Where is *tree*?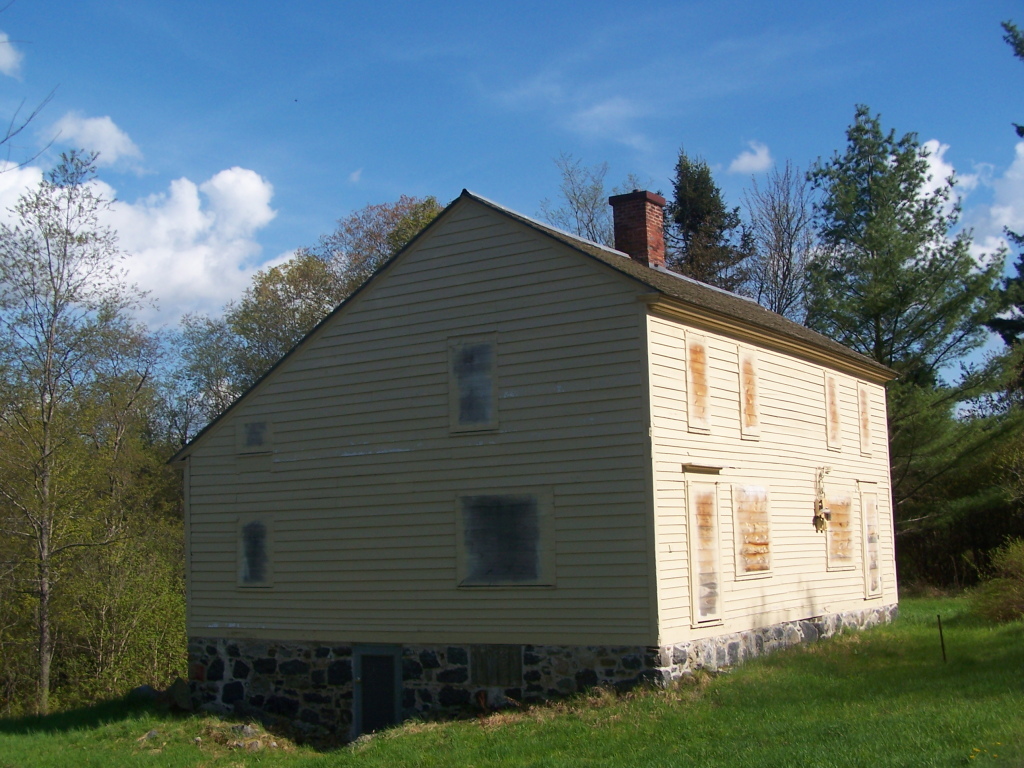
<box>743,152,820,318</box>.
